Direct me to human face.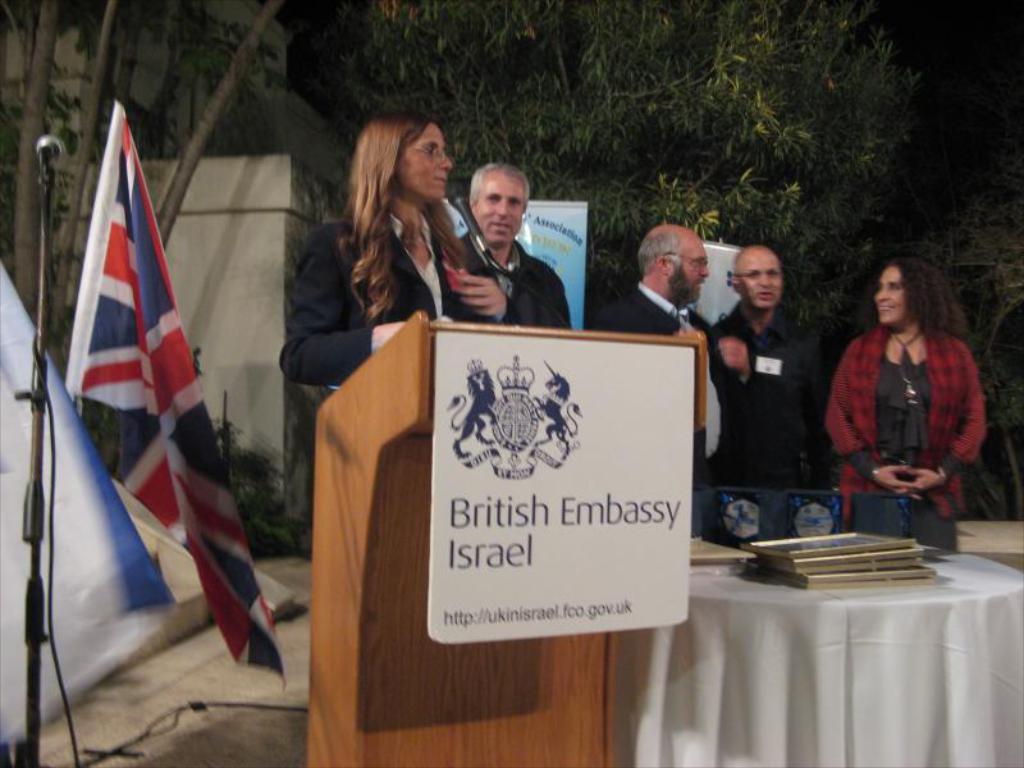
Direction: {"x1": 741, "y1": 259, "x2": 782, "y2": 307}.
